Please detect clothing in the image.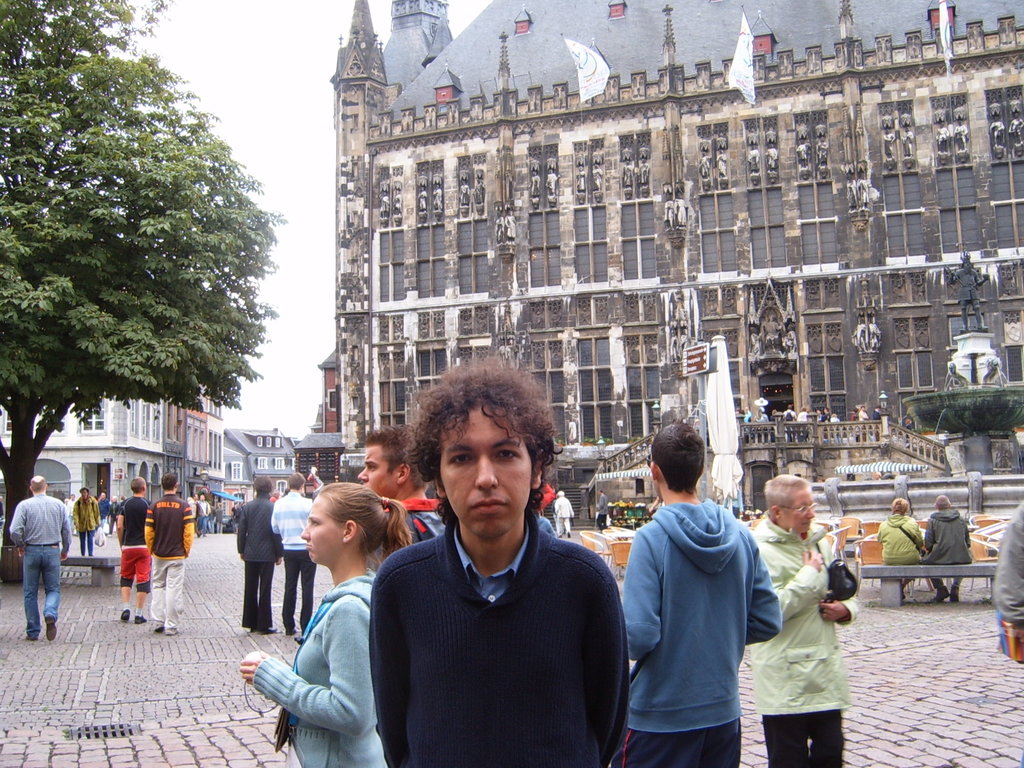
<bbox>748, 511, 862, 763</bbox>.
